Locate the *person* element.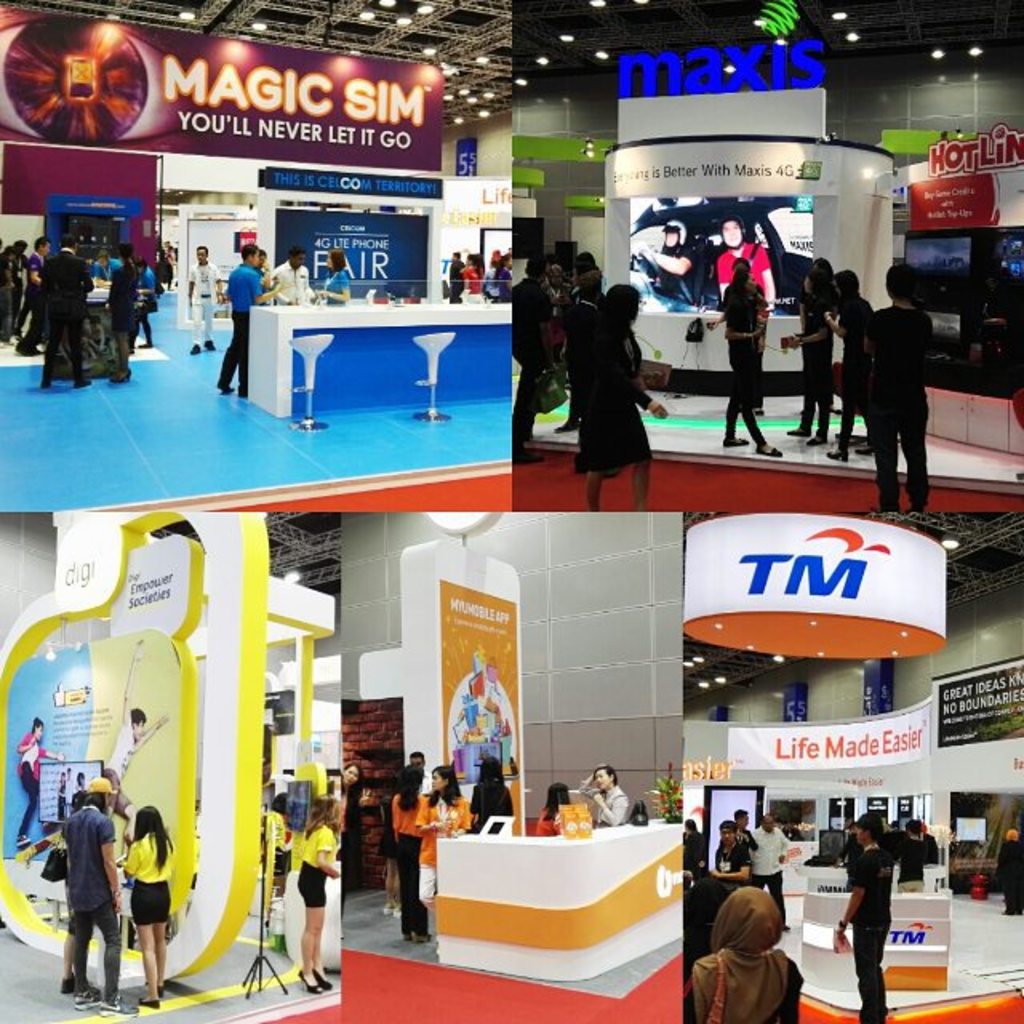
Element bbox: [325, 246, 341, 310].
